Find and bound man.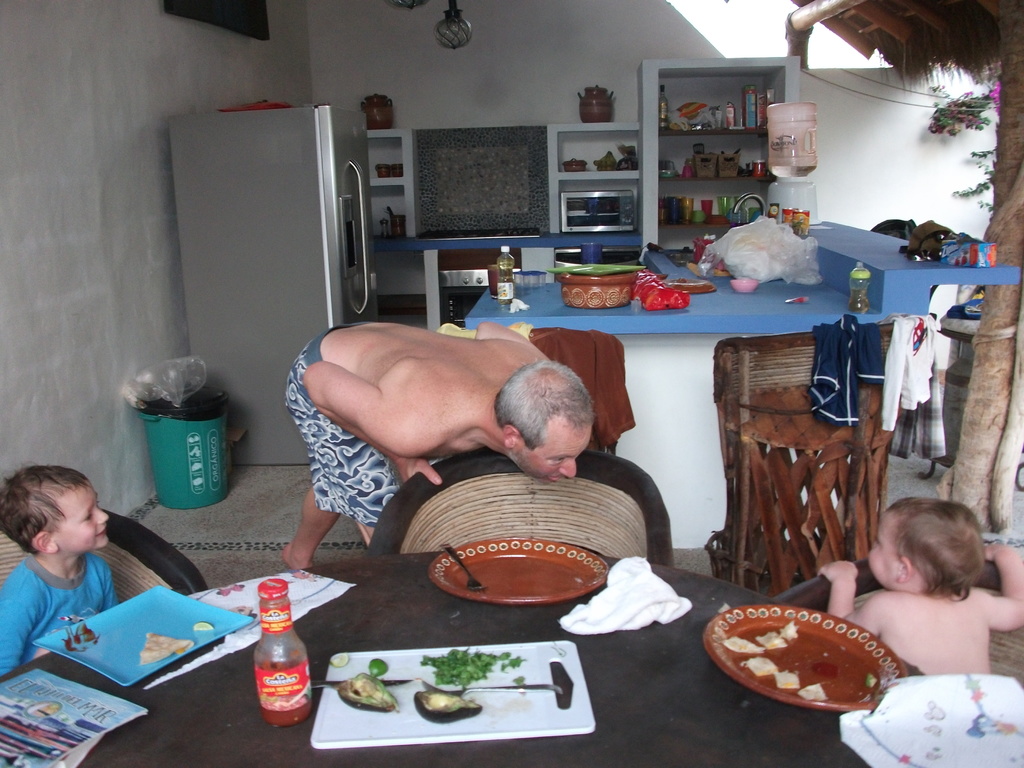
Bound: crop(269, 307, 607, 580).
